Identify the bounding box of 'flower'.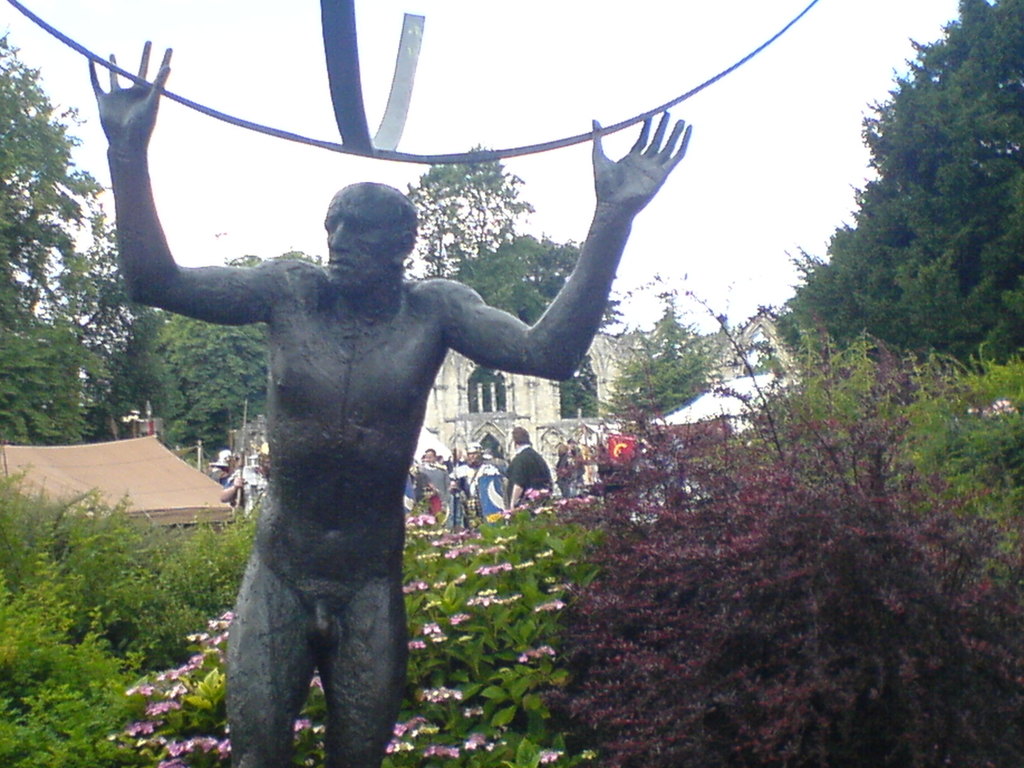
x1=134 y1=720 x2=166 y2=736.
